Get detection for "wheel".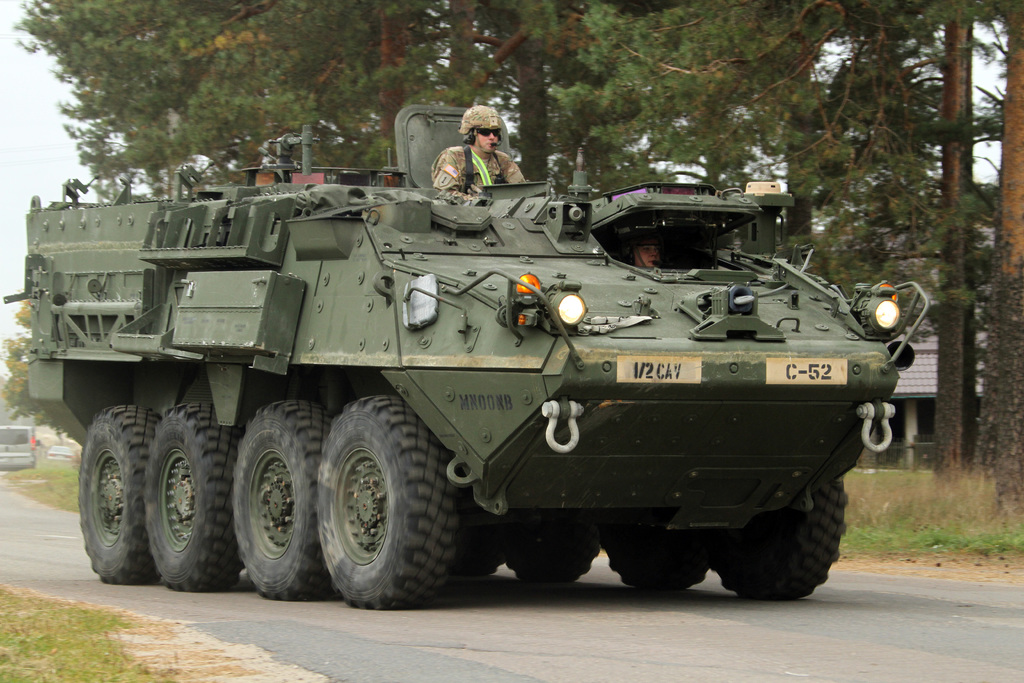
Detection: [left=80, top=401, right=159, bottom=582].
